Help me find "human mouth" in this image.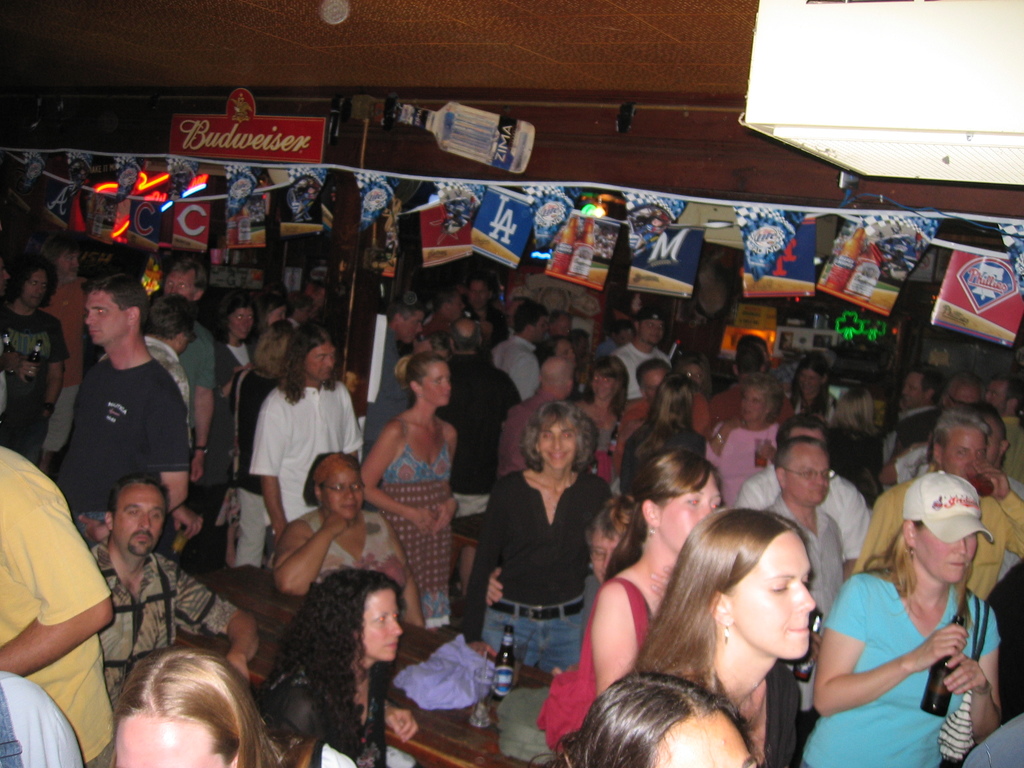
Found it: crop(787, 618, 811, 636).
